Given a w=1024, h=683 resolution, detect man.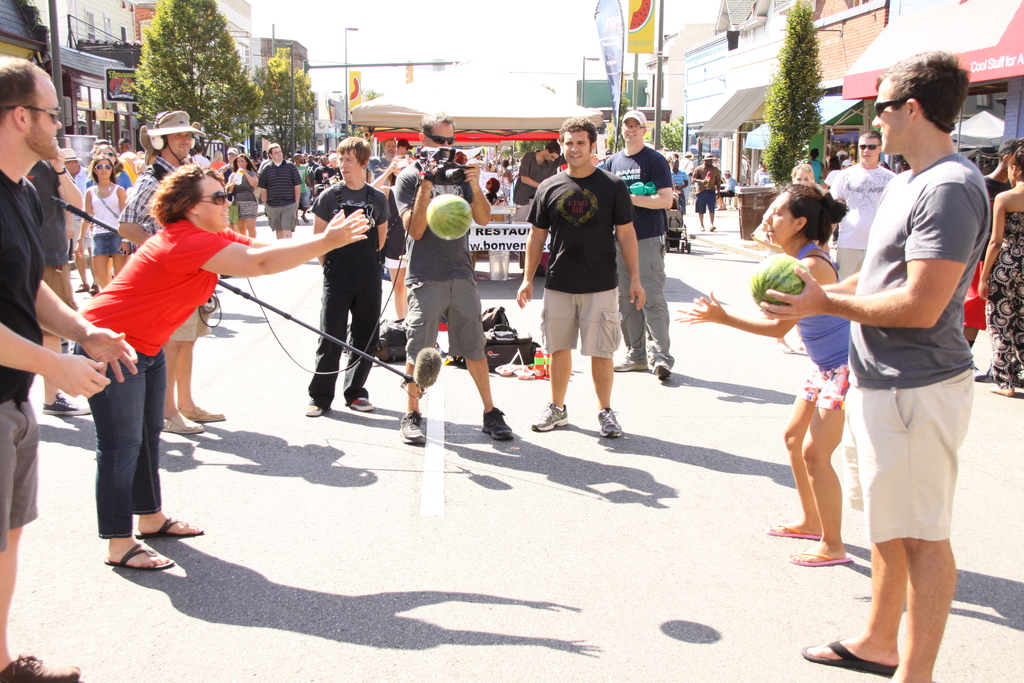
<bbox>394, 110, 520, 450</bbox>.
